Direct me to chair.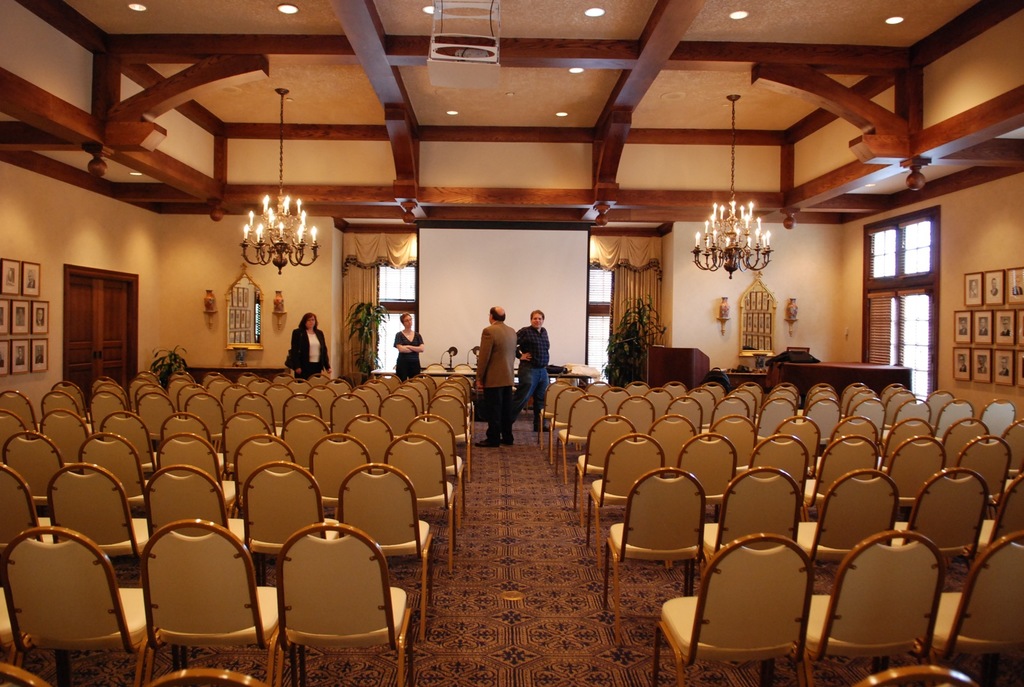
Direction: [x1=0, y1=390, x2=37, y2=432].
